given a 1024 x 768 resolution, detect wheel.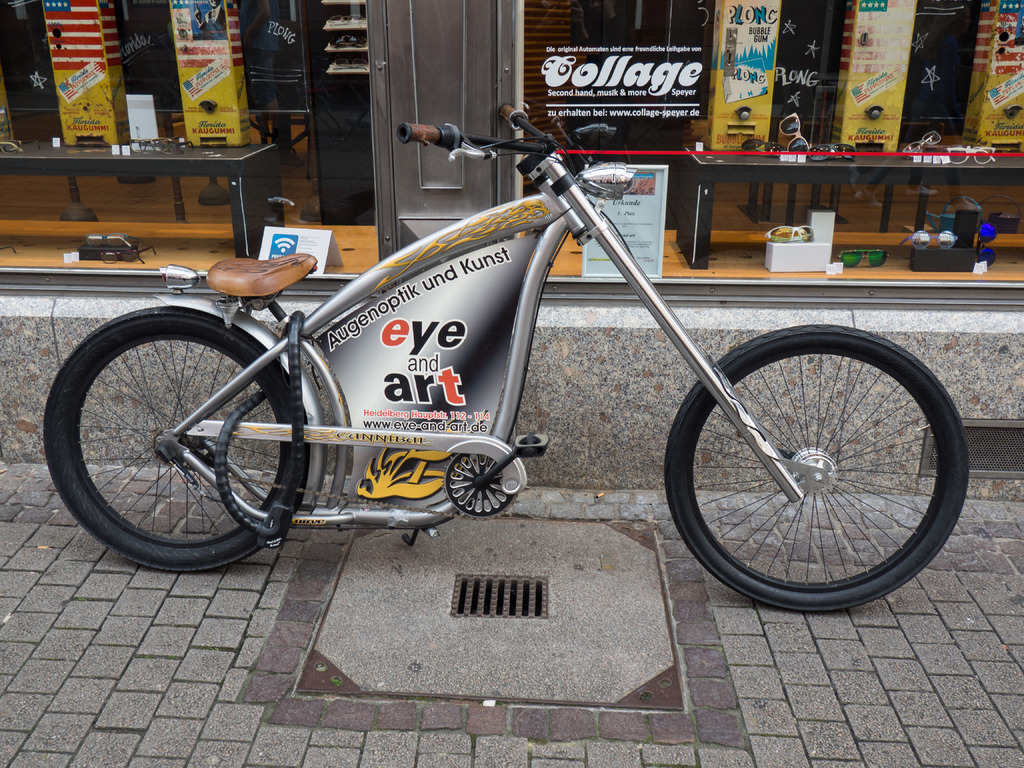
bbox=(40, 307, 312, 572).
